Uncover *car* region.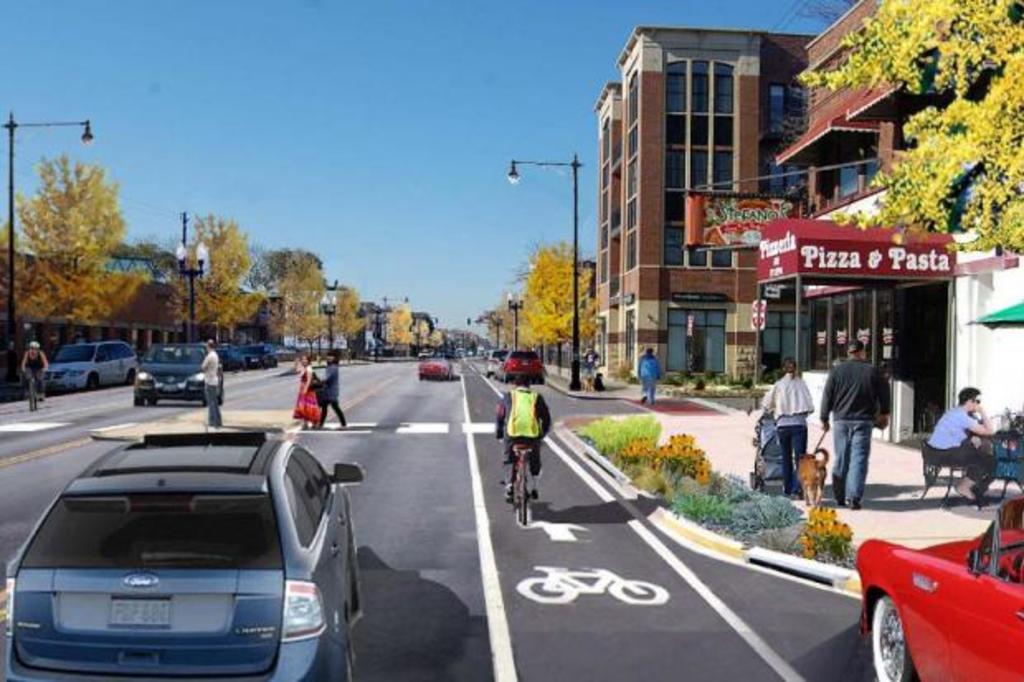
Uncovered: bbox(38, 334, 145, 393).
